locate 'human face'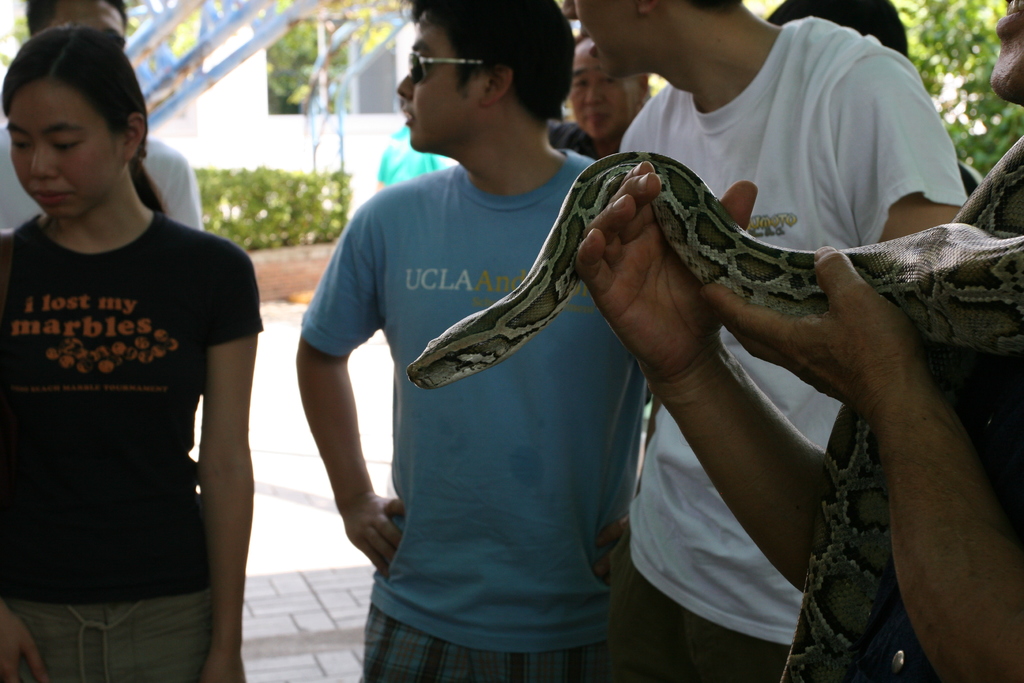
10:78:124:217
